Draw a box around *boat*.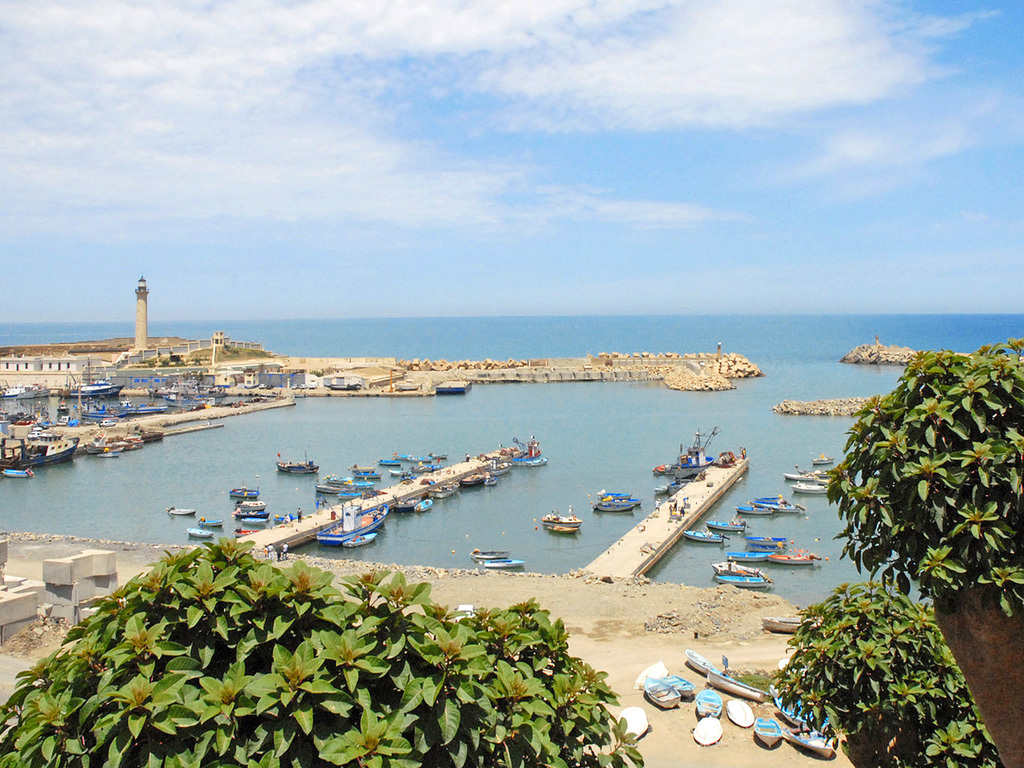
locate(657, 475, 689, 494).
